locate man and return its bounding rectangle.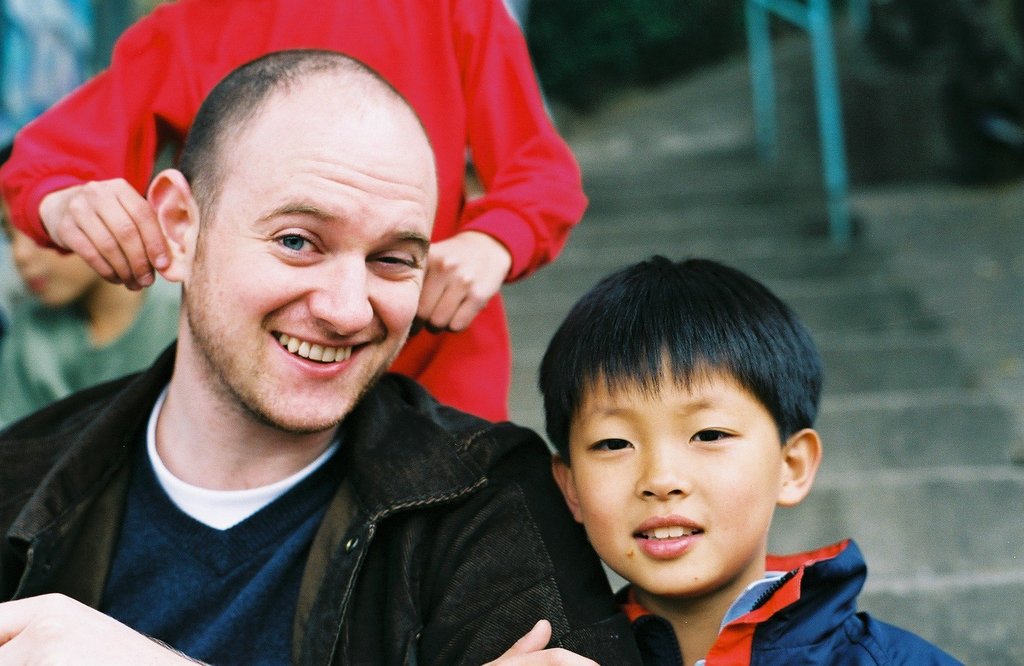
Rect(0, 48, 625, 663).
